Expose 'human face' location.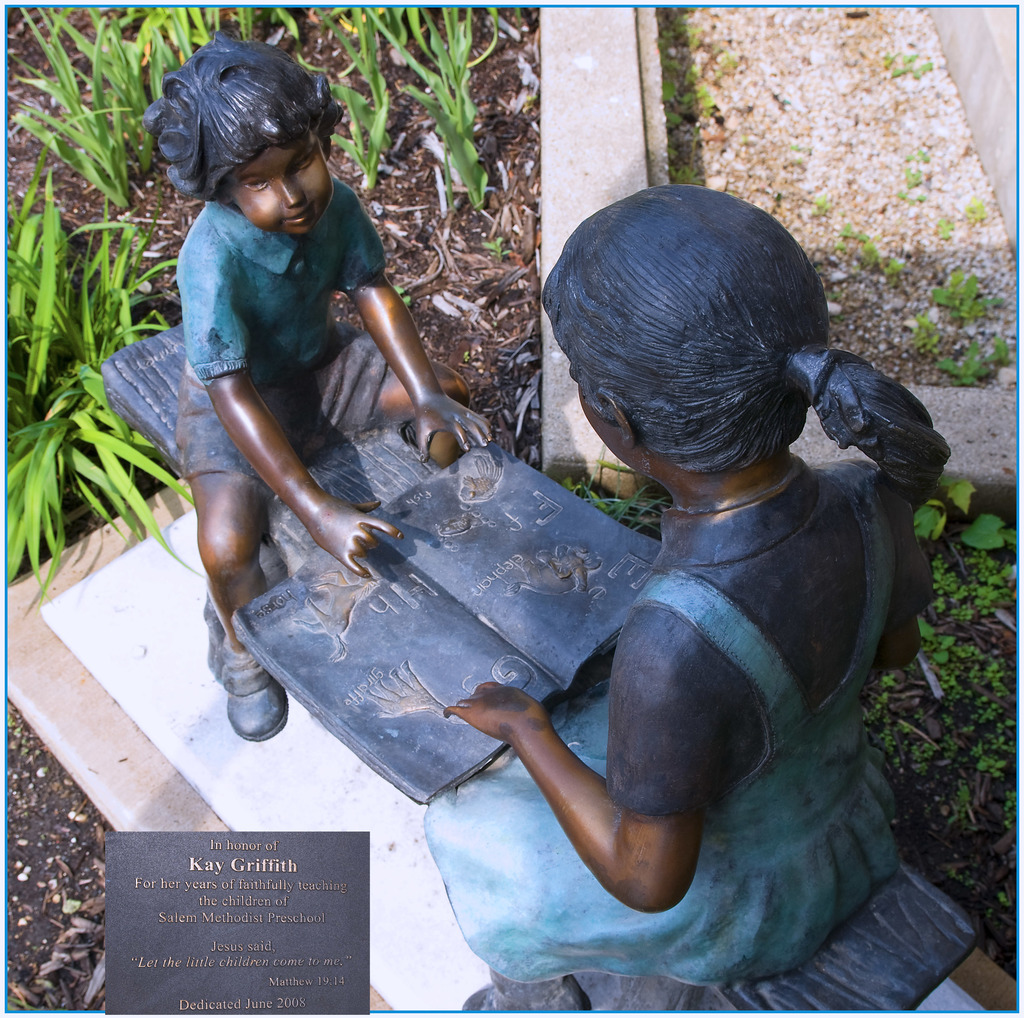
Exposed at x1=232 y1=132 x2=335 y2=237.
